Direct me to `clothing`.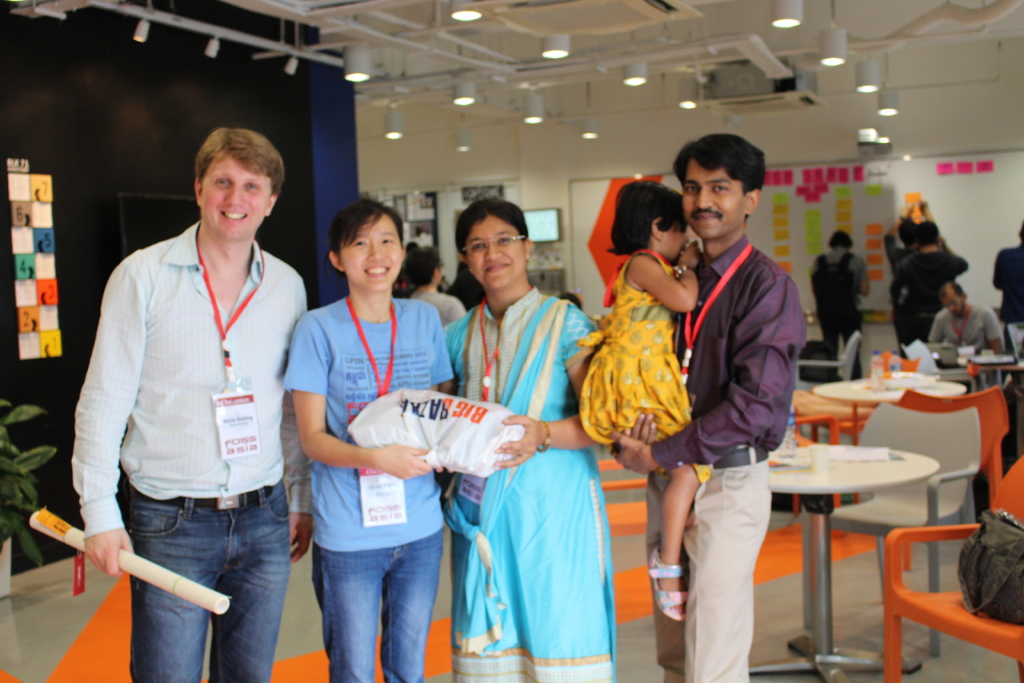
Direction: (583, 250, 730, 494).
